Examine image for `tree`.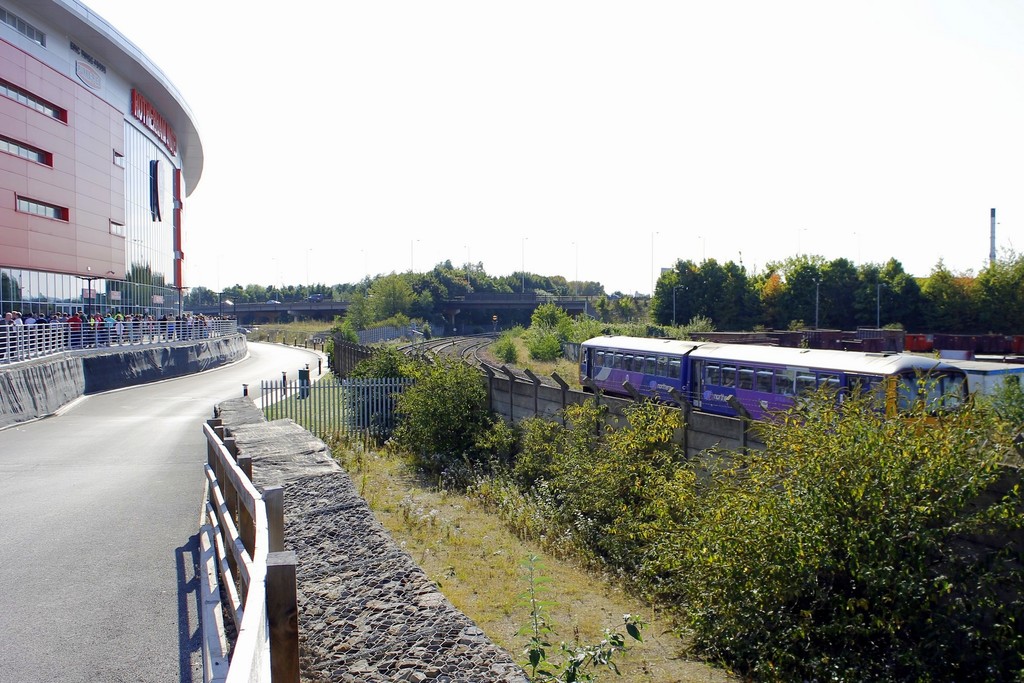
Examination result: 328 305 361 366.
